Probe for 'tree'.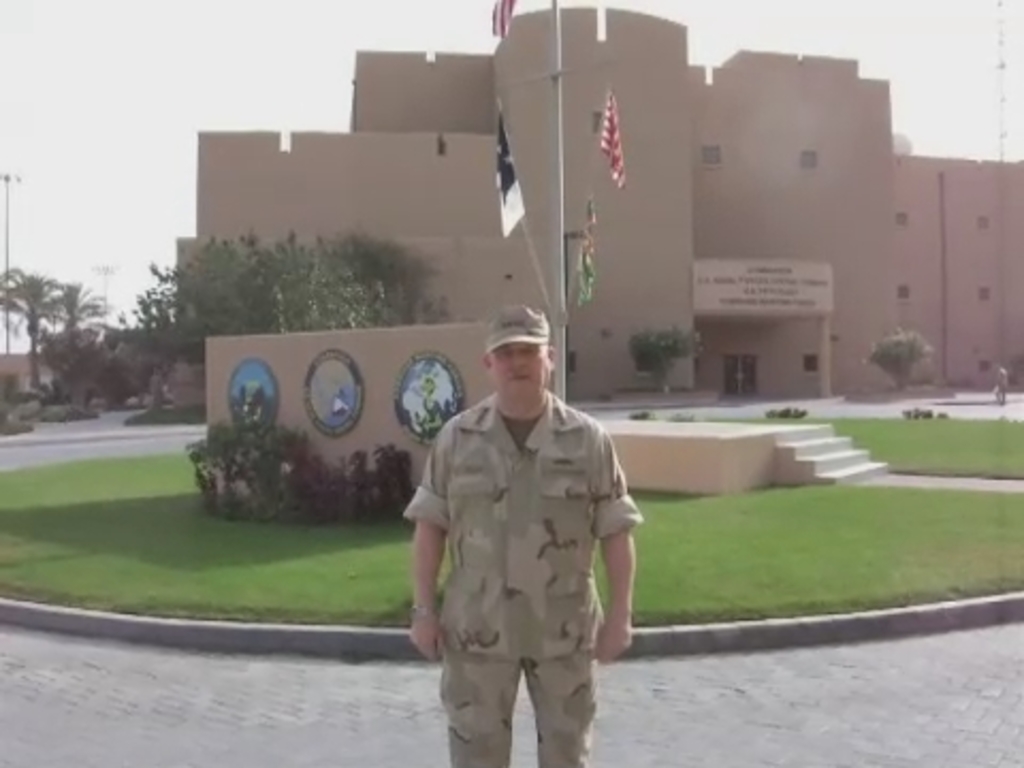
Probe result: bbox=[631, 324, 710, 399].
